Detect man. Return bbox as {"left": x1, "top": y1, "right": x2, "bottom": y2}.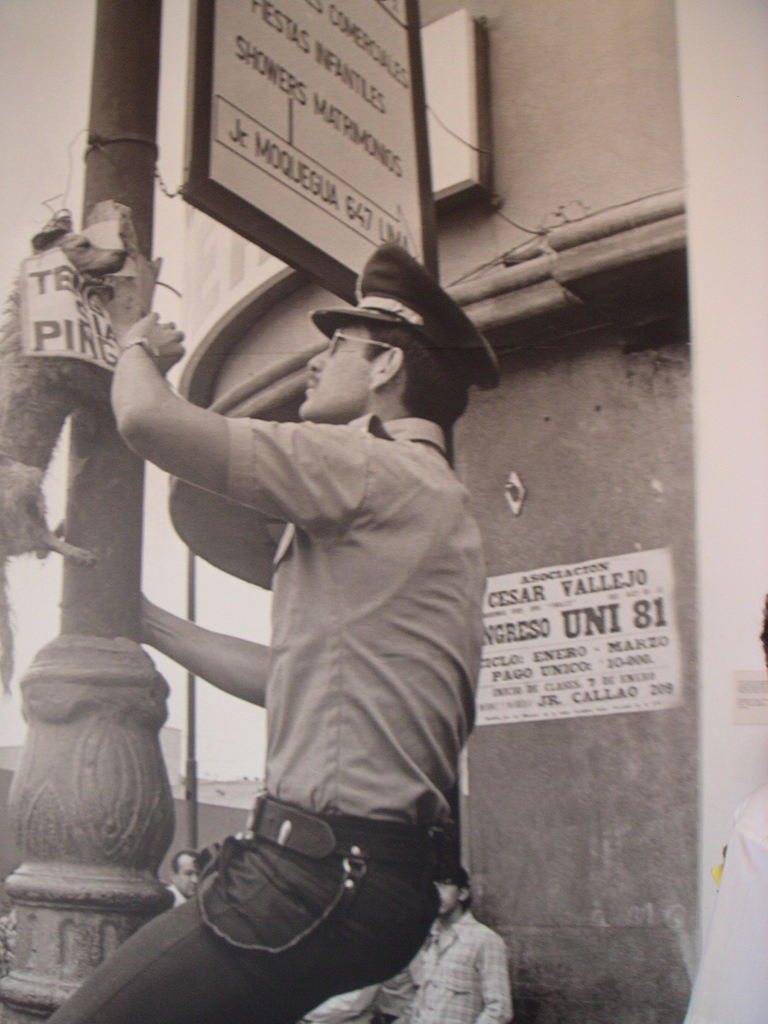
{"left": 129, "top": 851, "right": 203, "bottom": 941}.
